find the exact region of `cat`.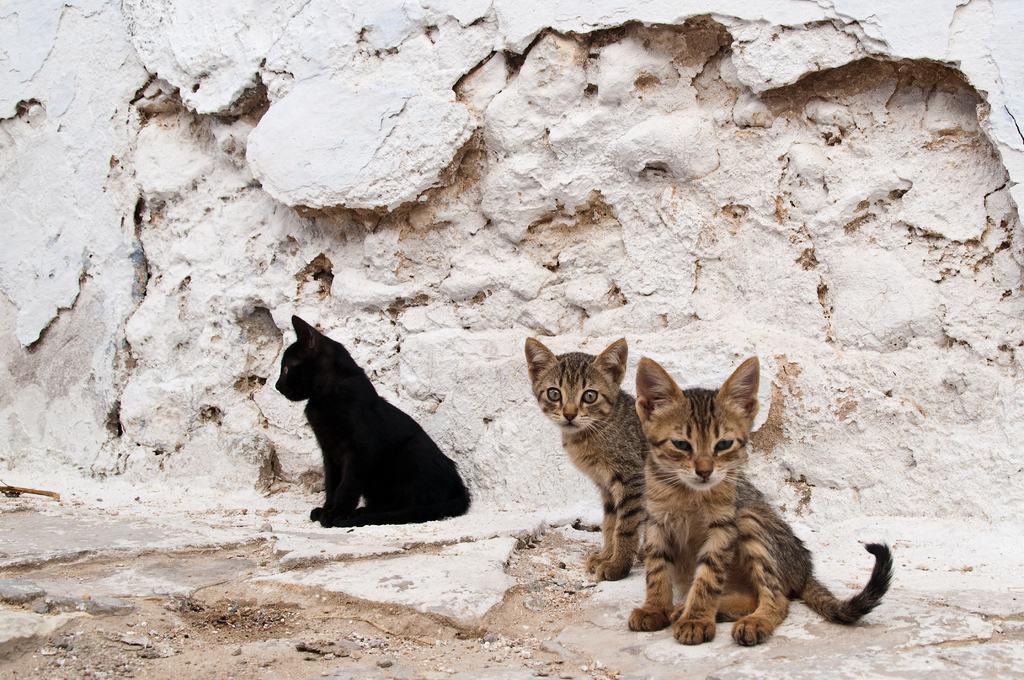
Exact region: locate(275, 306, 476, 534).
